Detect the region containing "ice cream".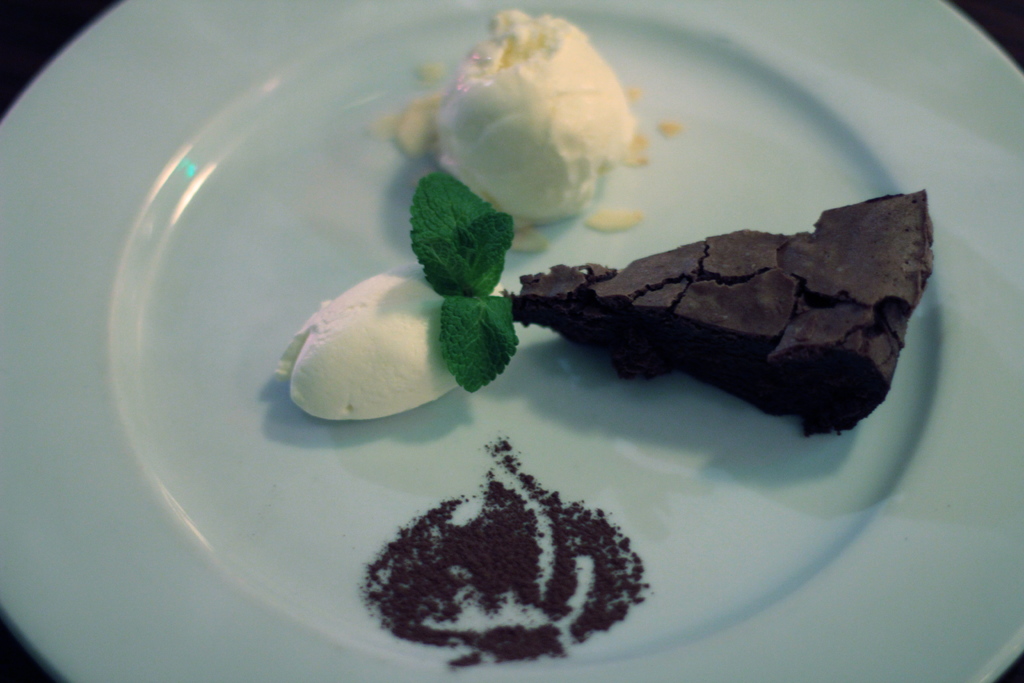
x1=420, y1=7, x2=644, y2=231.
